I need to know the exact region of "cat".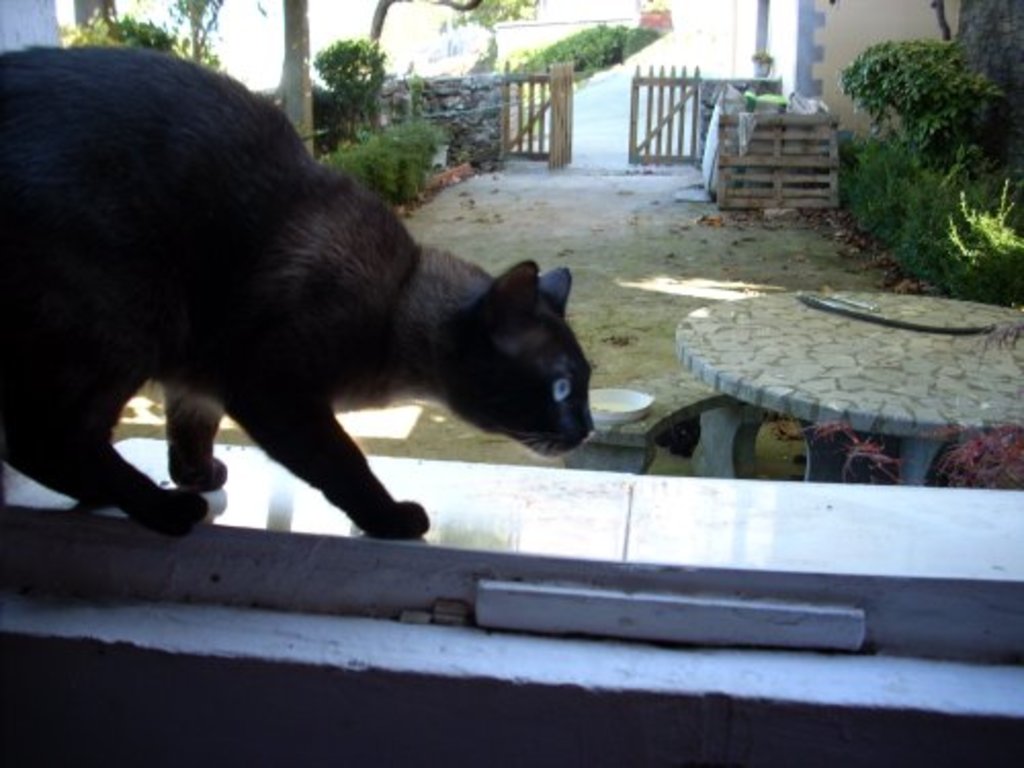
Region: {"x1": 0, "y1": 43, "x2": 596, "y2": 539}.
